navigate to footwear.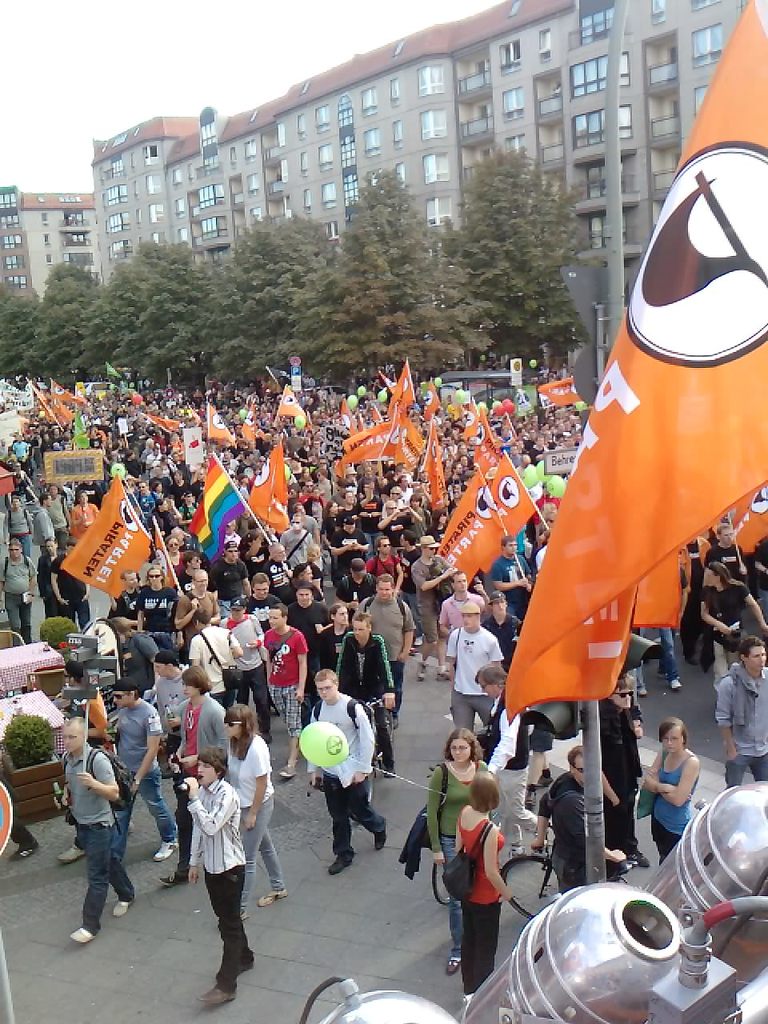
Navigation target: (634, 681, 650, 698).
